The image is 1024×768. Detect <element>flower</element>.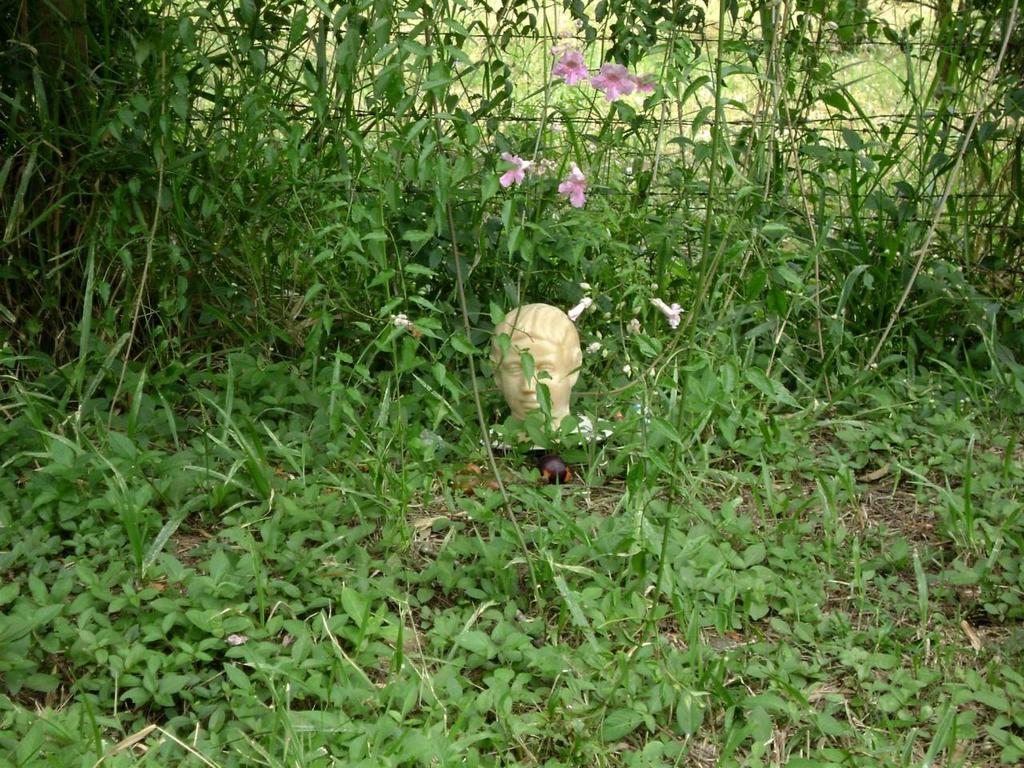
Detection: x1=590, y1=54, x2=633, y2=100.
